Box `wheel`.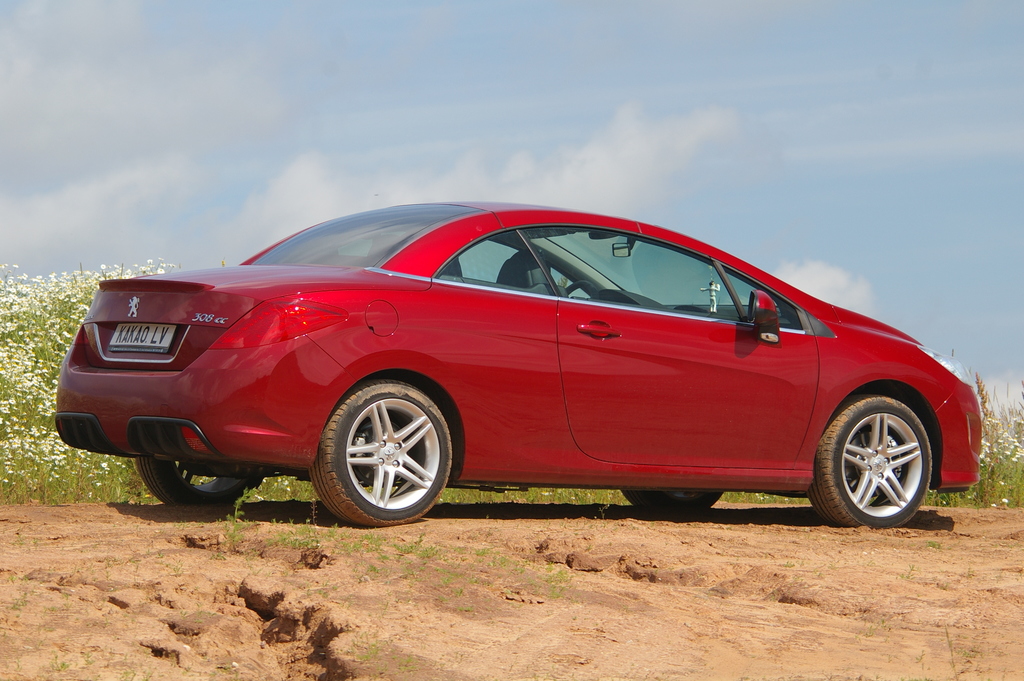
x1=136 y1=454 x2=252 y2=509.
